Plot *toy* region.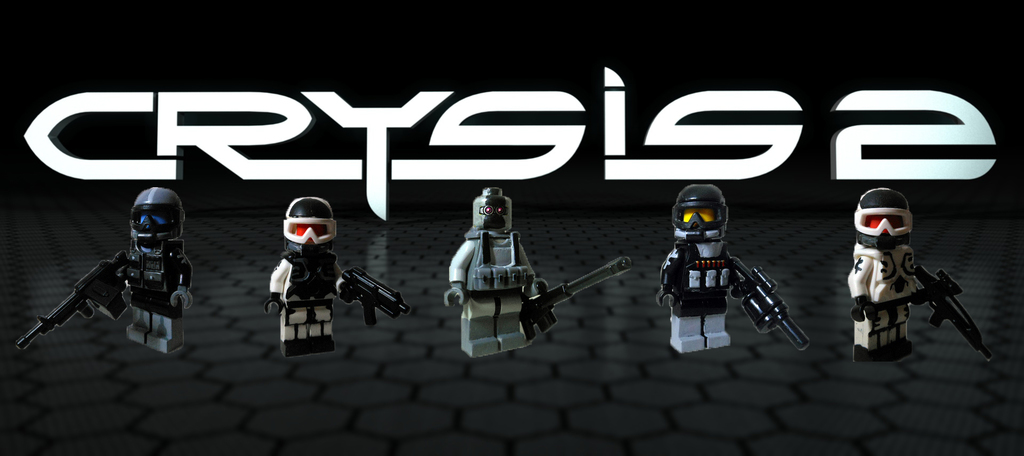
Plotted at [left=446, top=182, right=628, bottom=358].
